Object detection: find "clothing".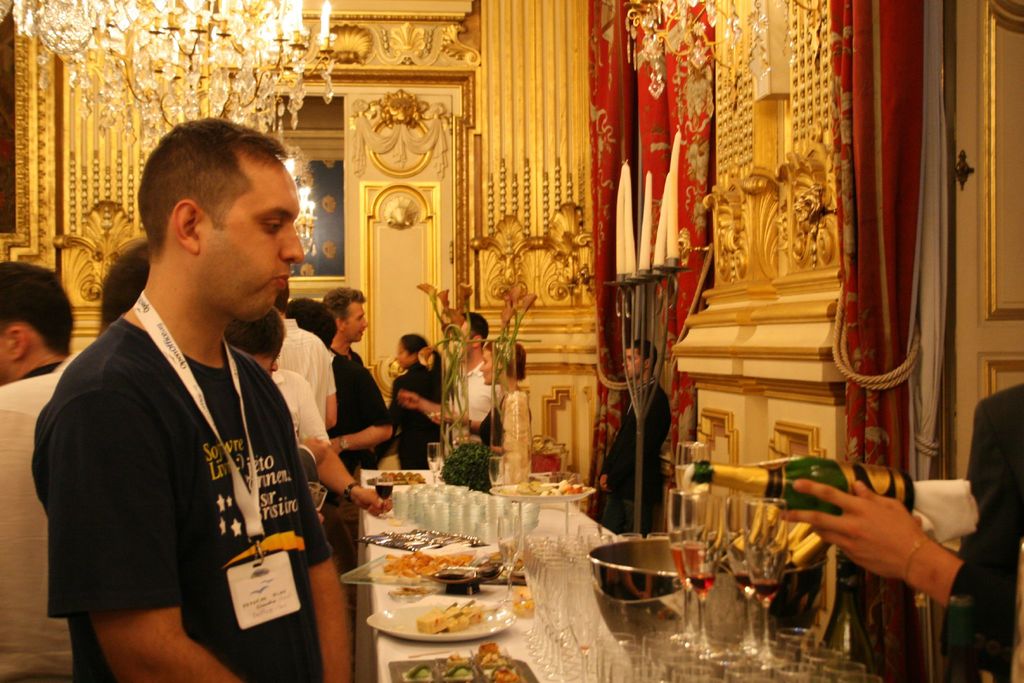
[x1=332, y1=354, x2=398, y2=568].
